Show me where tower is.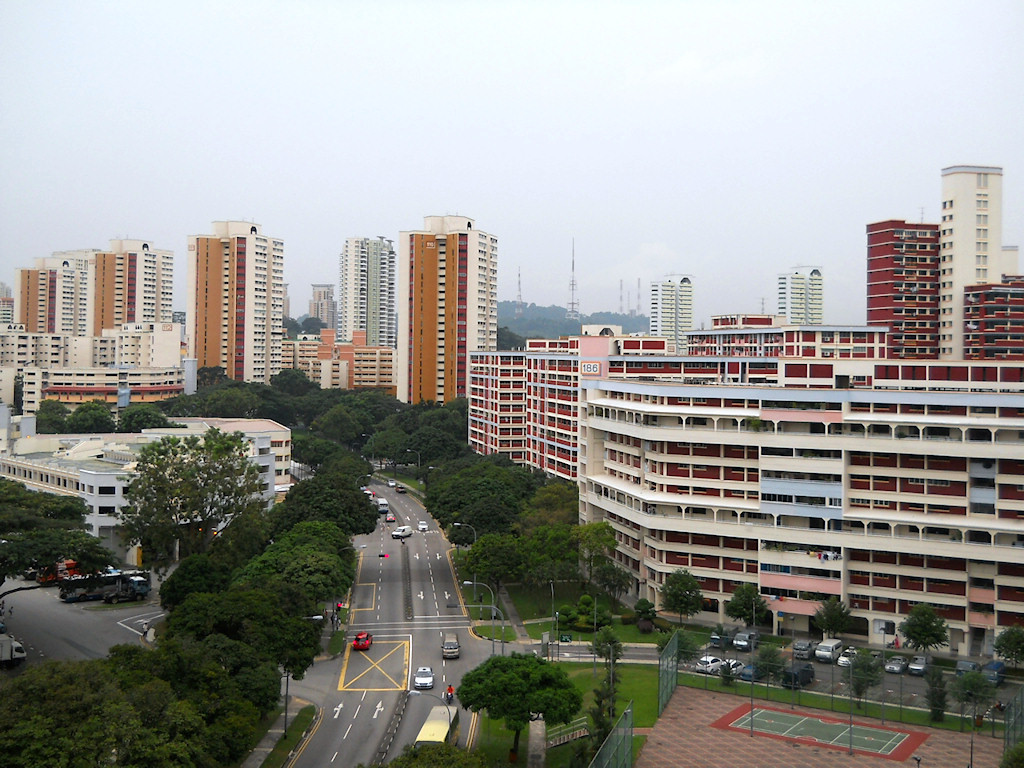
tower is at l=466, t=349, r=526, b=462.
